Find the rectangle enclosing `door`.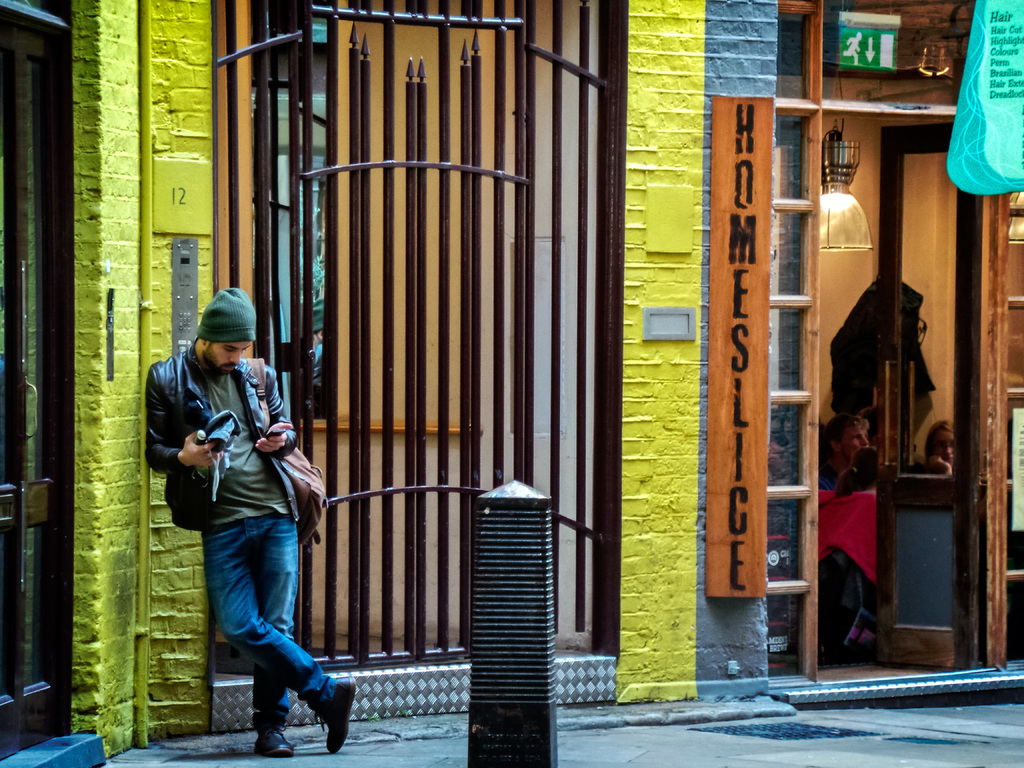
<box>1,24,62,762</box>.
